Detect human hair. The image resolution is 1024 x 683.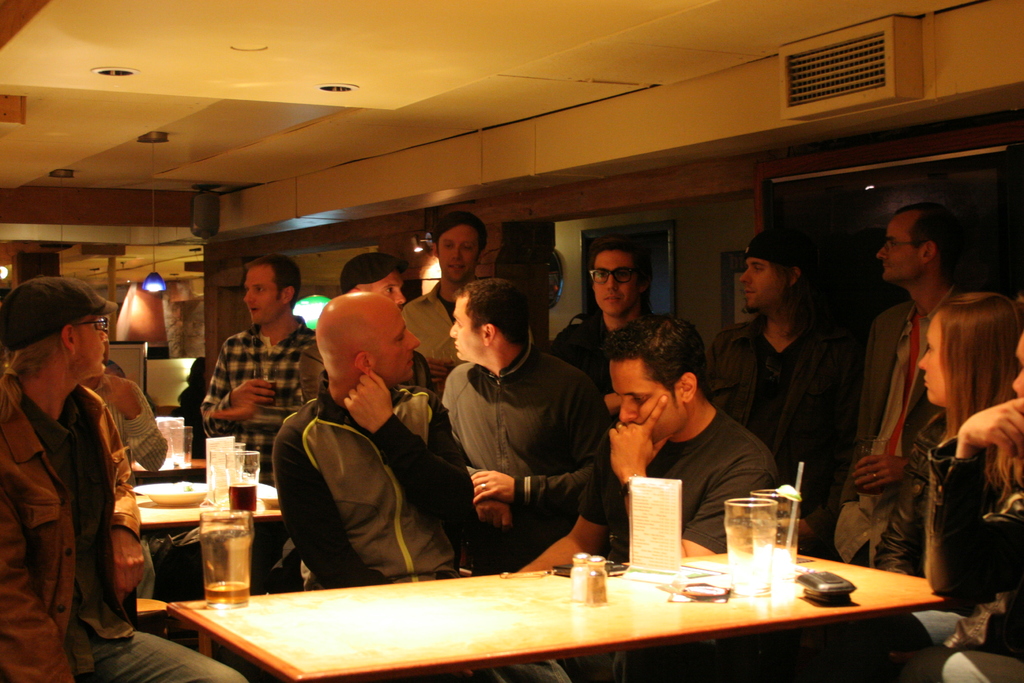
Rect(770, 258, 826, 334).
